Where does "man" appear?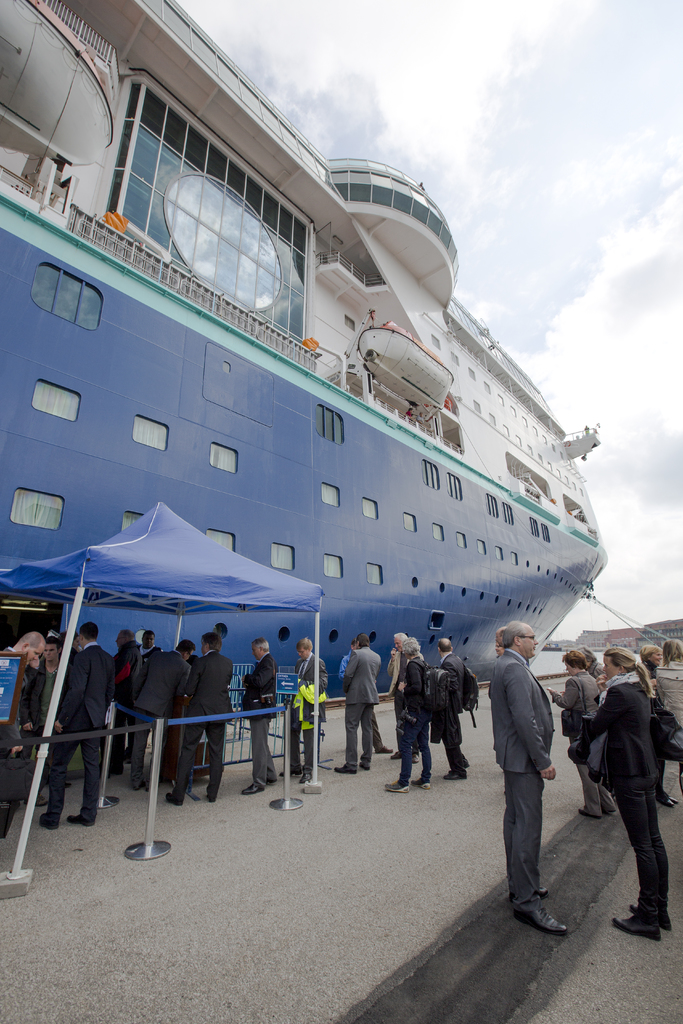
Appears at (left=291, top=631, right=327, bottom=778).
